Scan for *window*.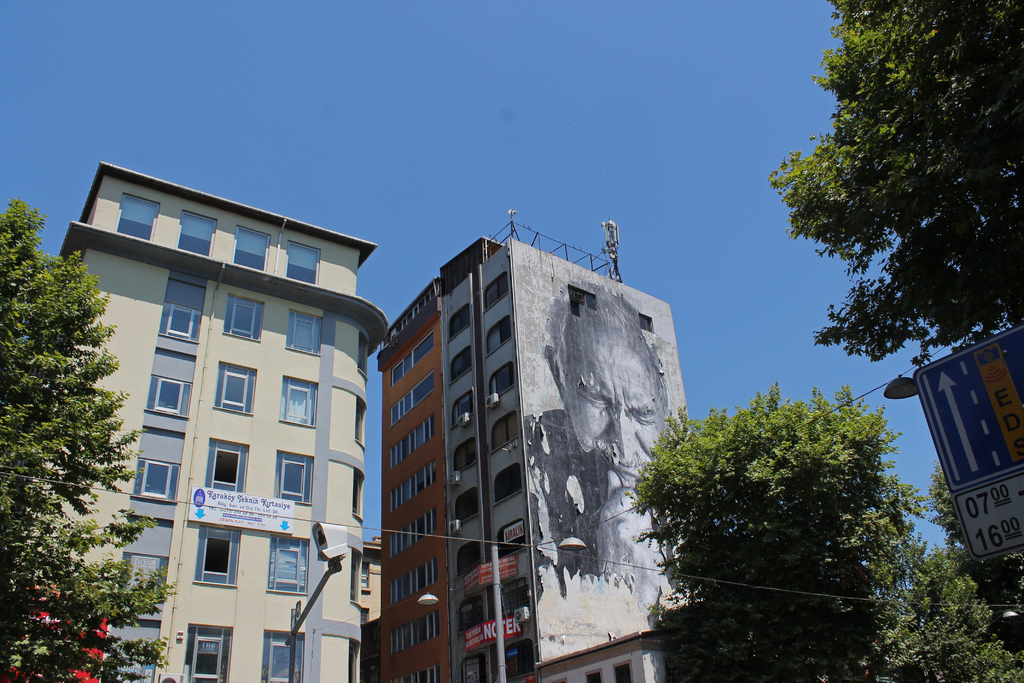
Scan result: (x1=188, y1=621, x2=227, y2=682).
